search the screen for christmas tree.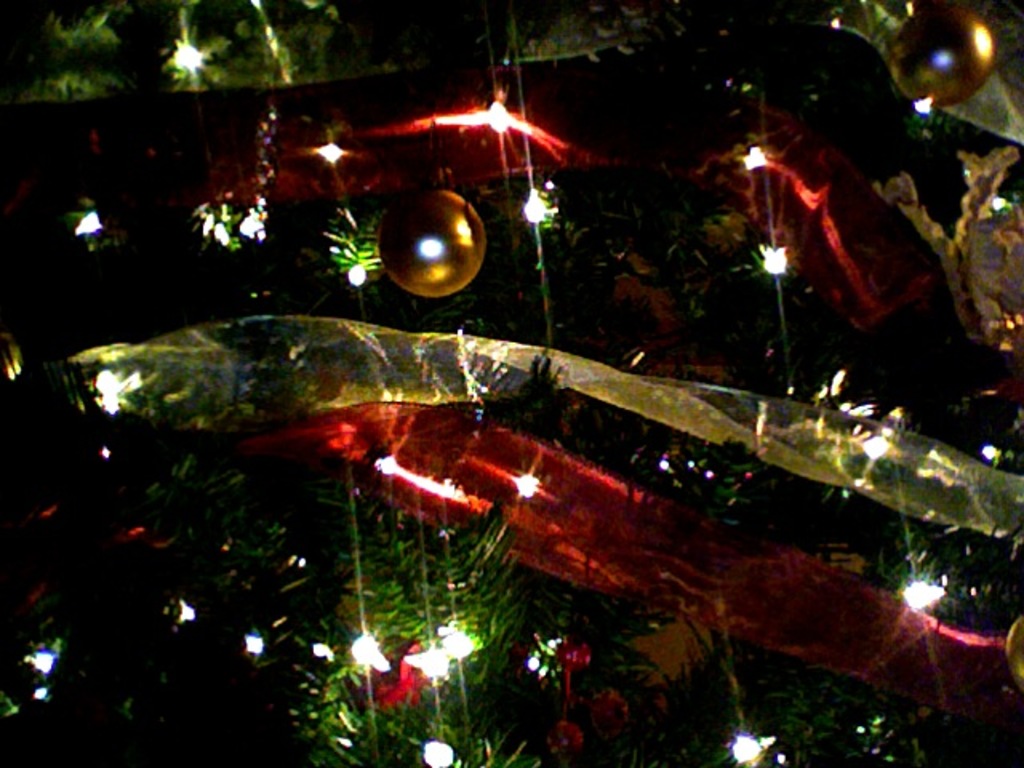
Found at l=0, t=0, r=1023, b=767.
